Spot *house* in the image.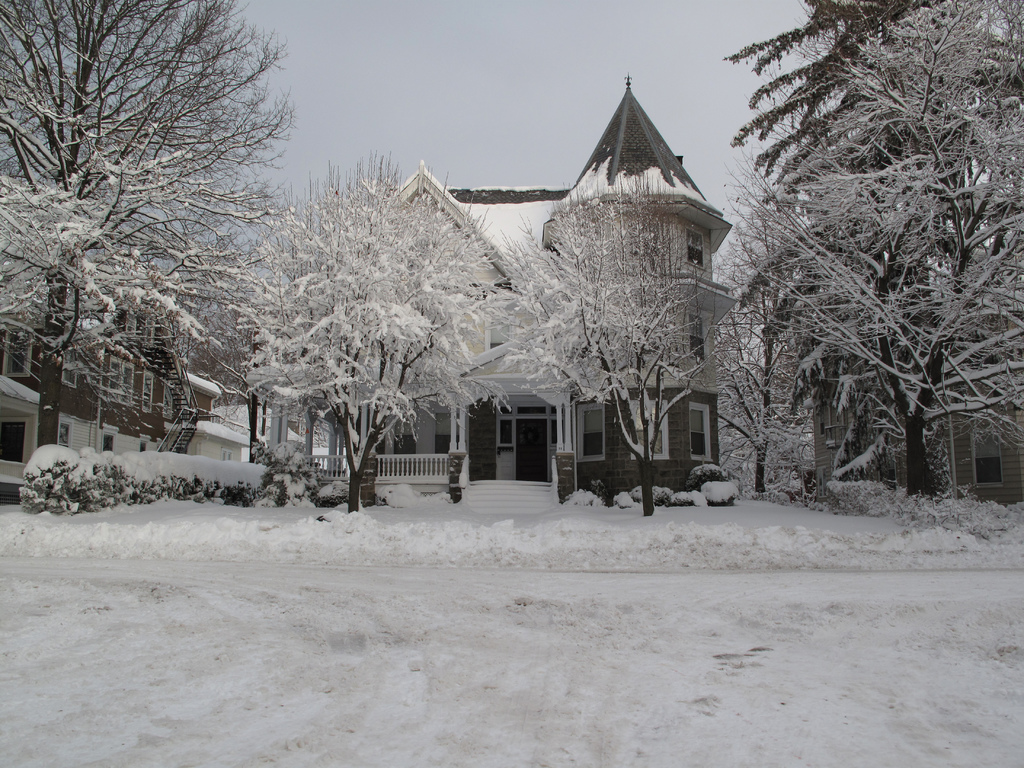
*house* found at {"left": 349, "top": 72, "right": 745, "bottom": 491}.
